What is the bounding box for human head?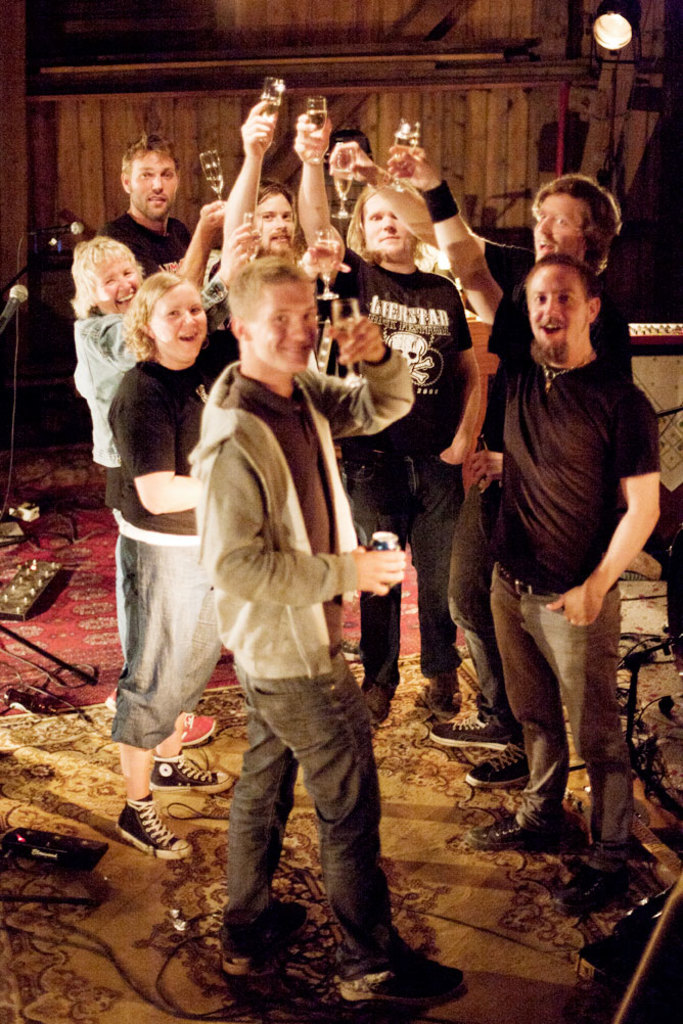
(x1=339, y1=183, x2=417, y2=265).
